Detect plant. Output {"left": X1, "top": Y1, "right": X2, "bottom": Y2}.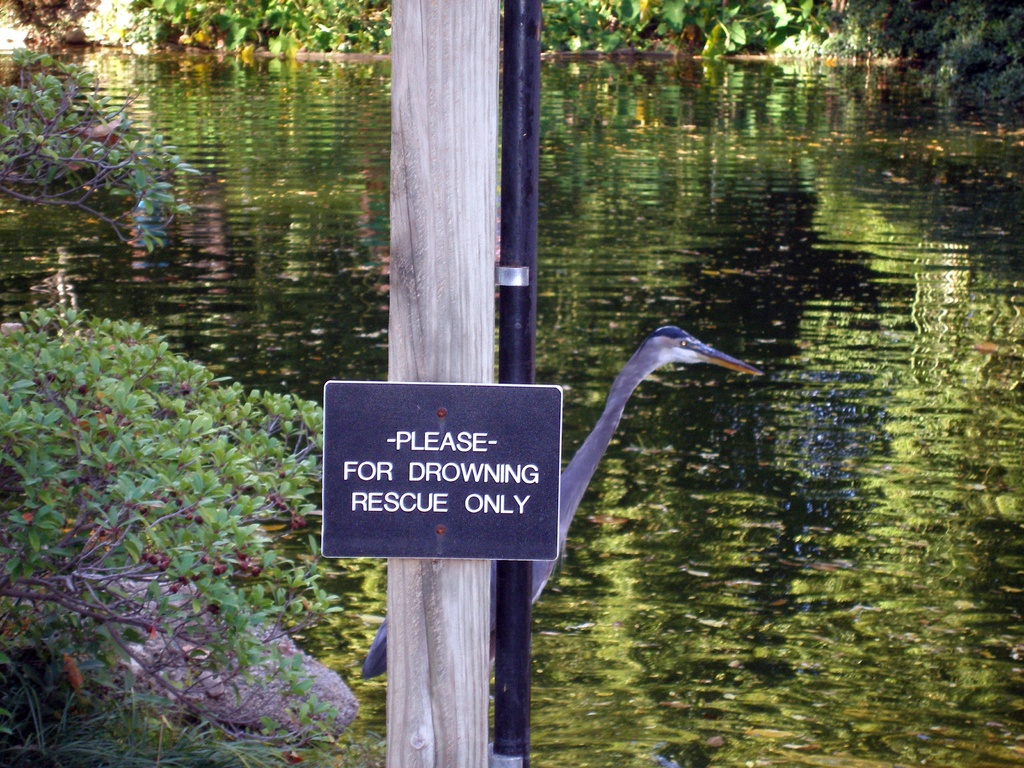
{"left": 6, "top": 300, "right": 333, "bottom": 741}.
